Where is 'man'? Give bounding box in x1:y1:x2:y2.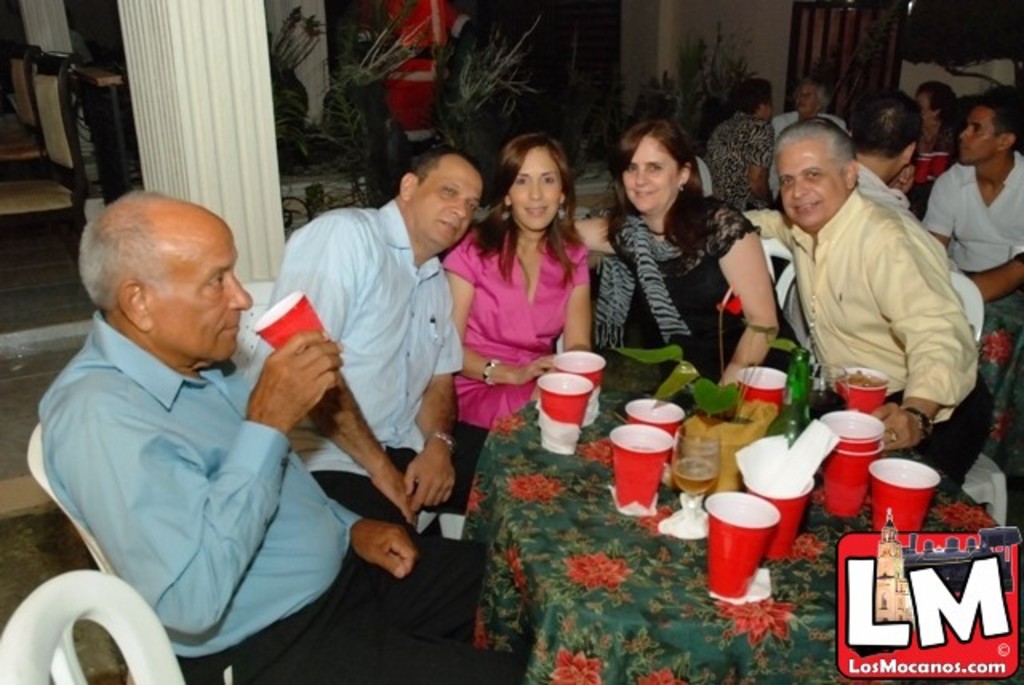
238:147:486:530.
